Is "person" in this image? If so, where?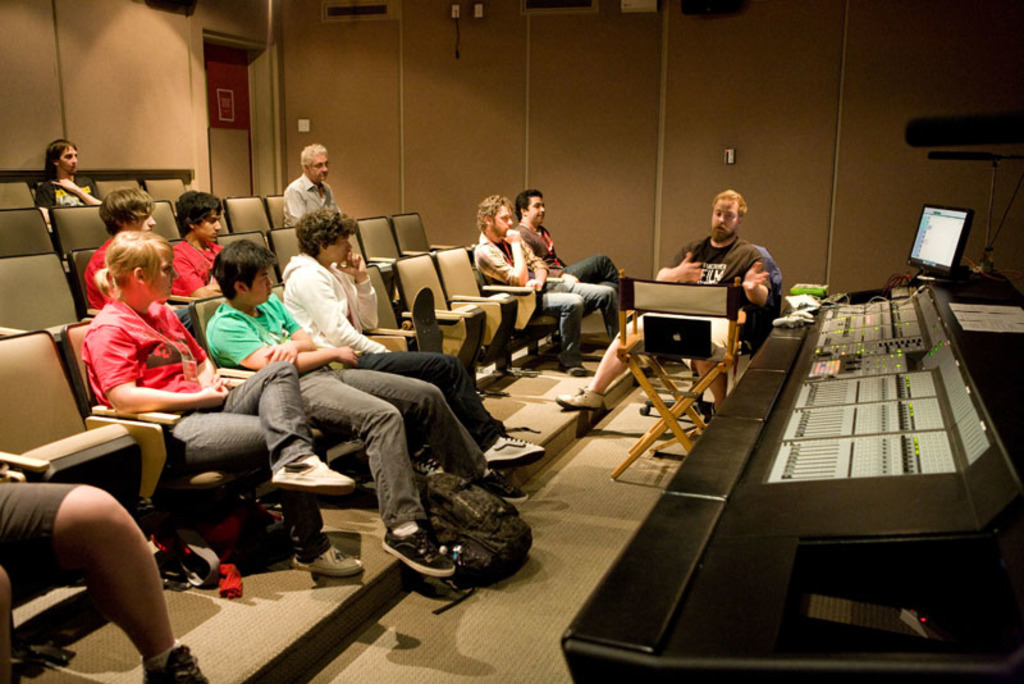
Yes, at region(480, 191, 620, 378).
